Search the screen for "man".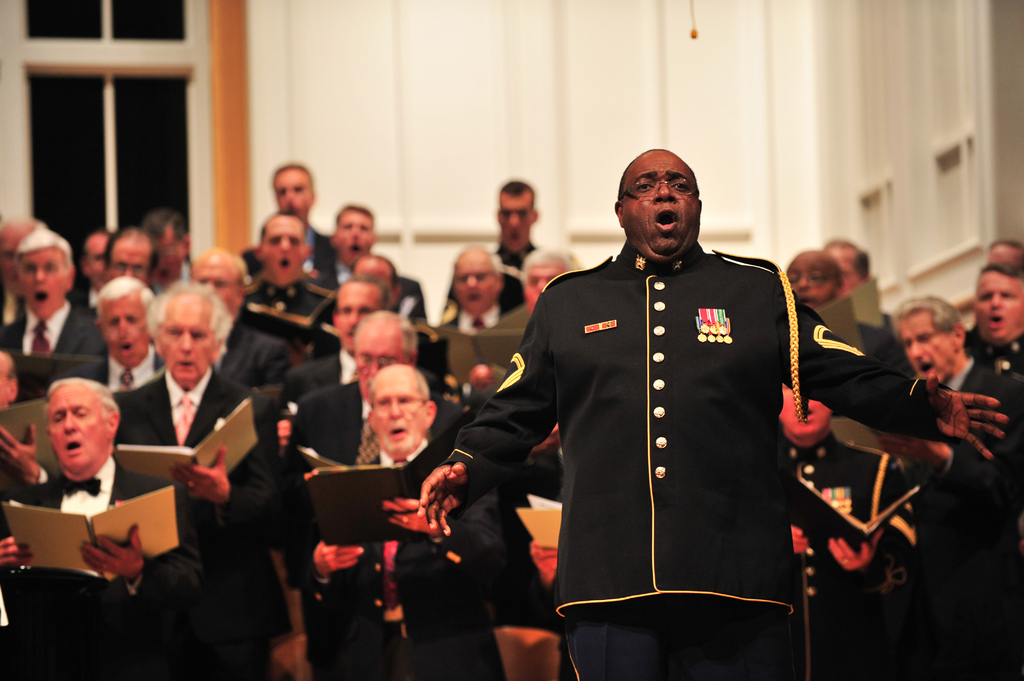
Found at [966,258,1023,396].
